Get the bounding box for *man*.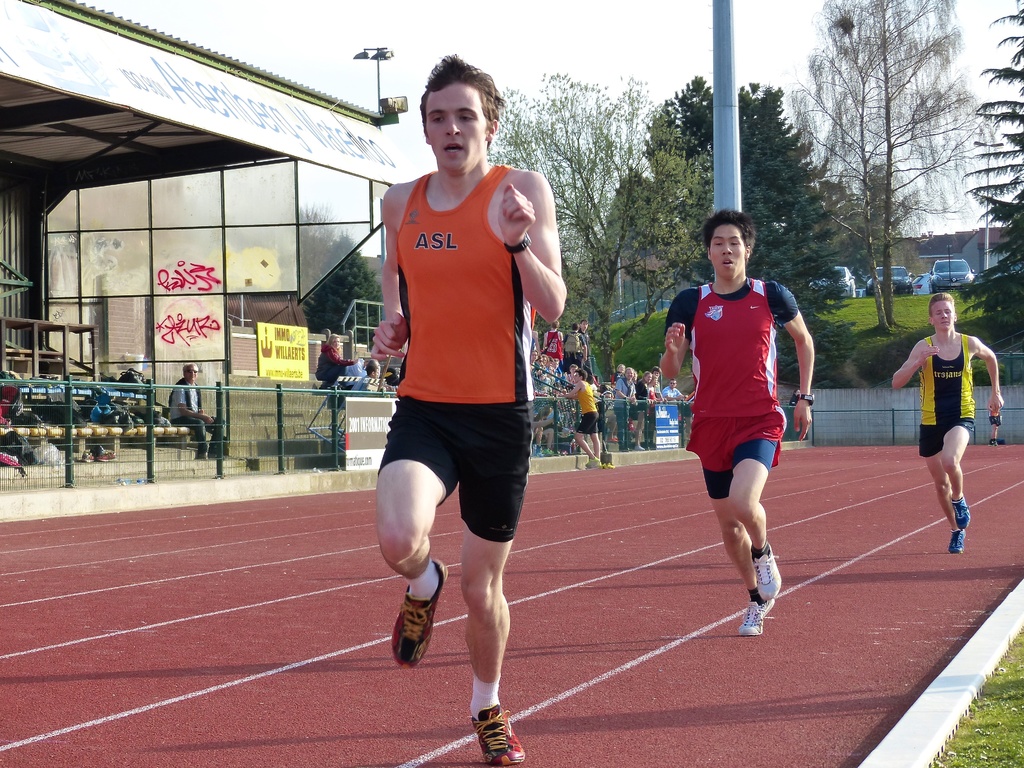
region(662, 211, 814, 634).
